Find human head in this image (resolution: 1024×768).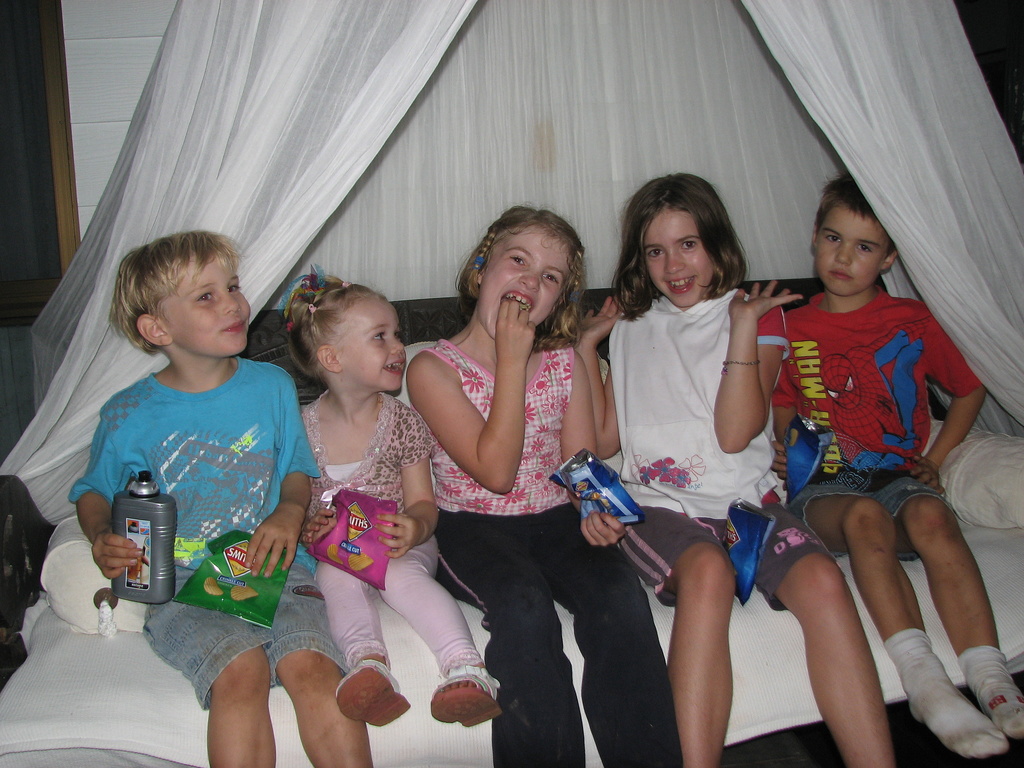
crop(293, 287, 406, 392).
